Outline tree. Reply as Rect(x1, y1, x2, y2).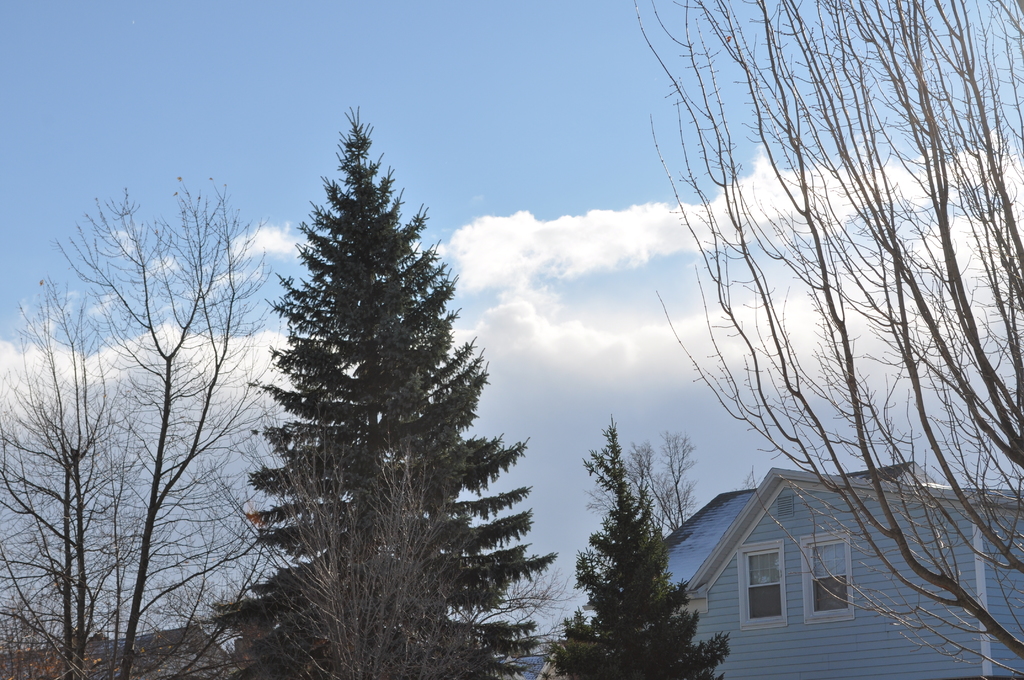
Rect(0, 281, 165, 679).
